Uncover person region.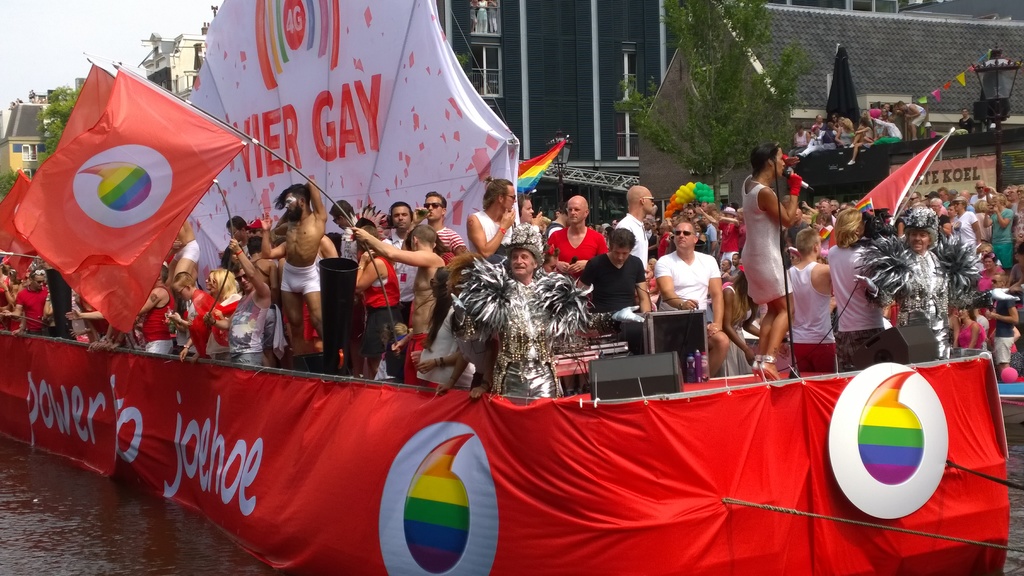
Uncovered: Rect(468, 175, 520, 260).
